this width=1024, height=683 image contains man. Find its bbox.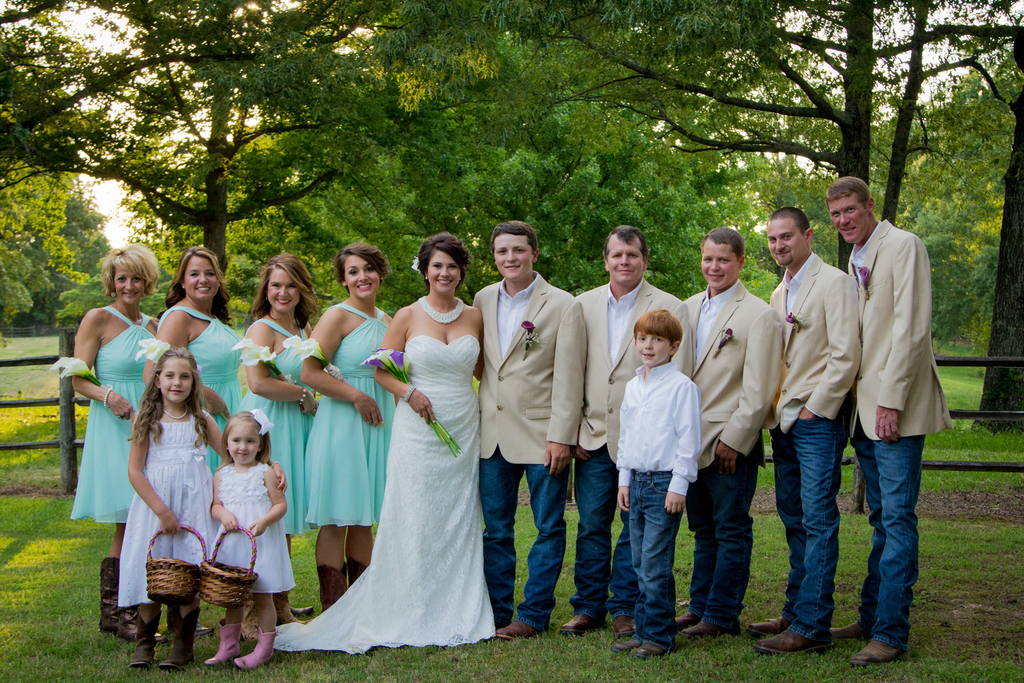
[x1=836, y1=176, x2=954, y2=639].
